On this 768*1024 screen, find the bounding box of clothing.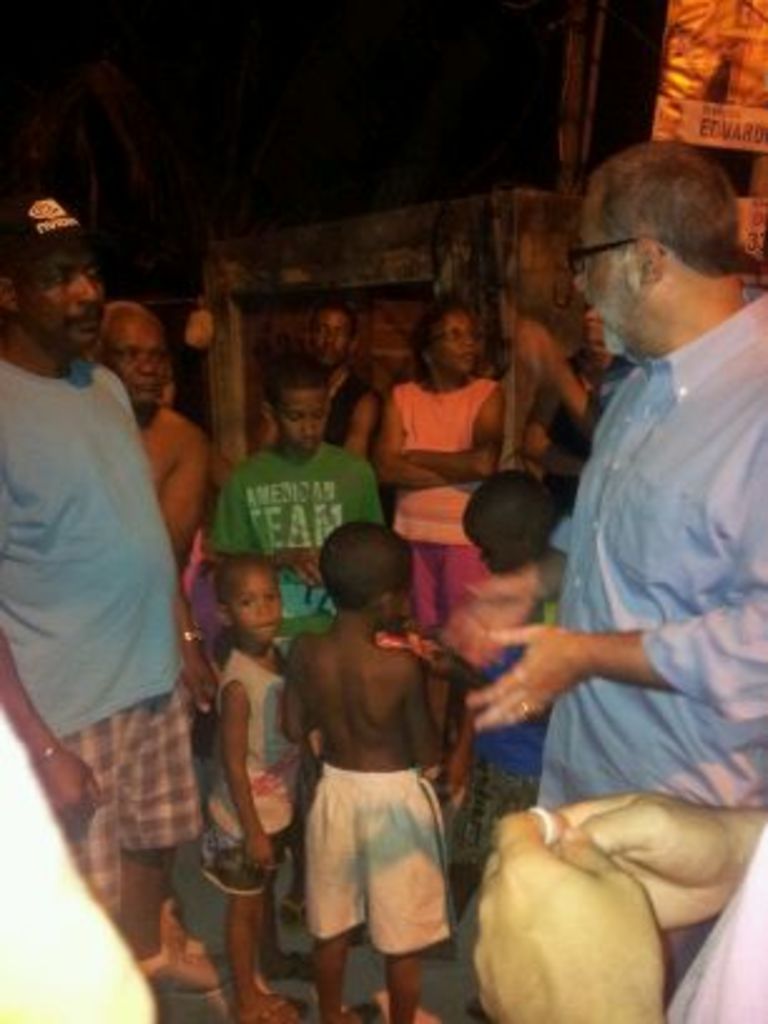
Bounding box: pyautogui.locateOnScreen(0, 356, 203, 916).
